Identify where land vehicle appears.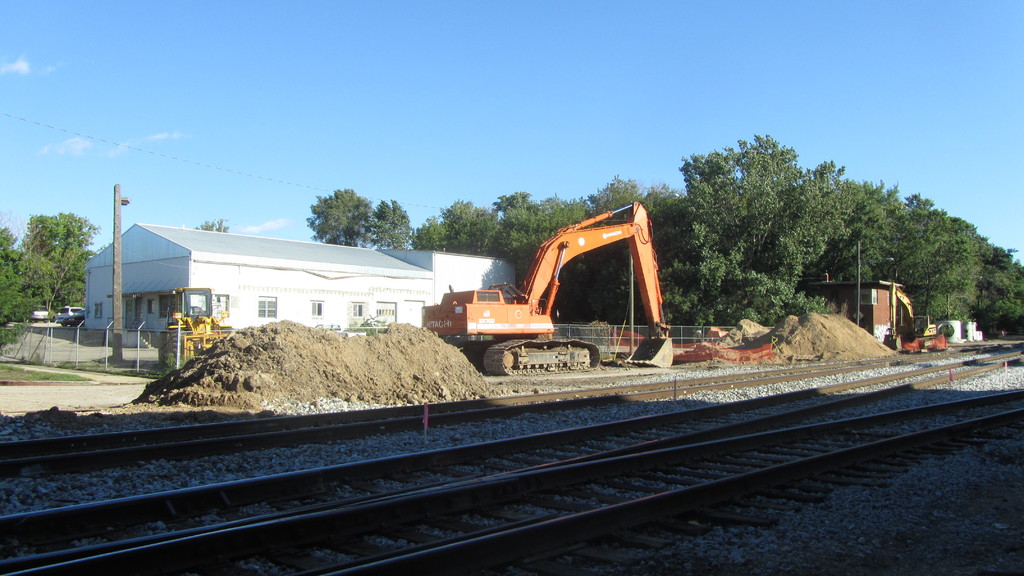
Appears at [left=32, top=308, right=53, bottom=323].
